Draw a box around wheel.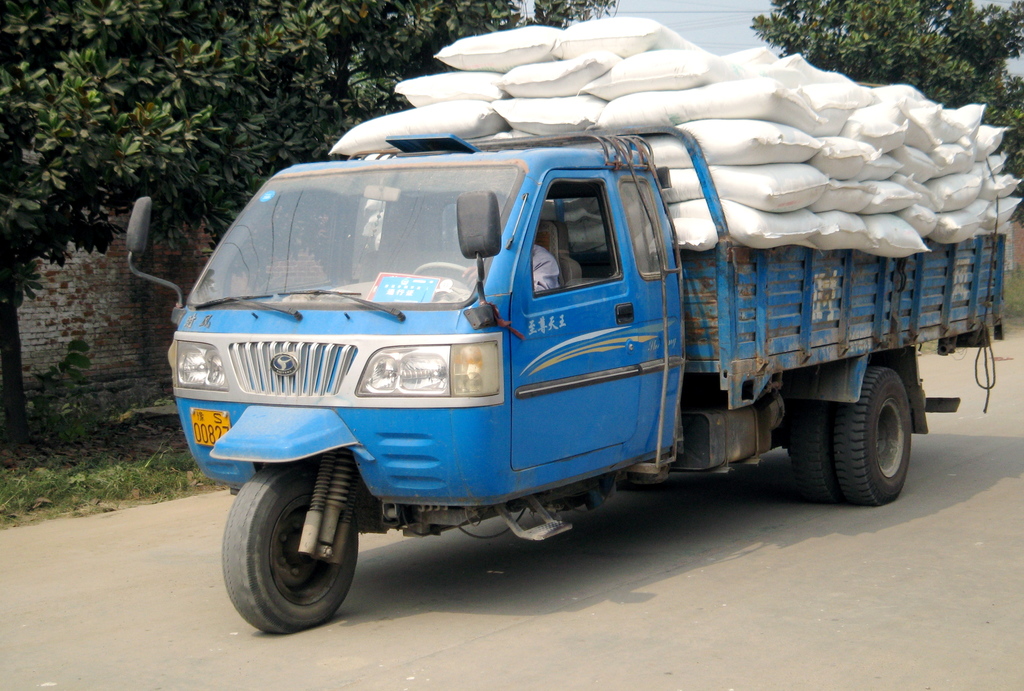
rect(217, 466, 364, 642).
